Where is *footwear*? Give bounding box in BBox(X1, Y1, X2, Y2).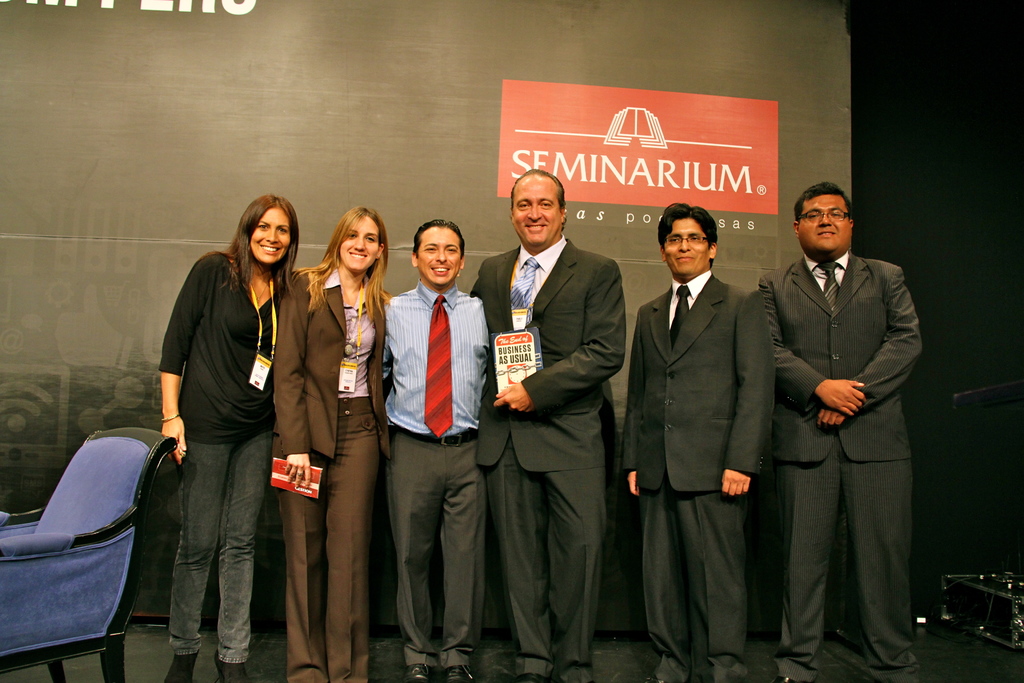
BBox(520, 672, 538, 682).
